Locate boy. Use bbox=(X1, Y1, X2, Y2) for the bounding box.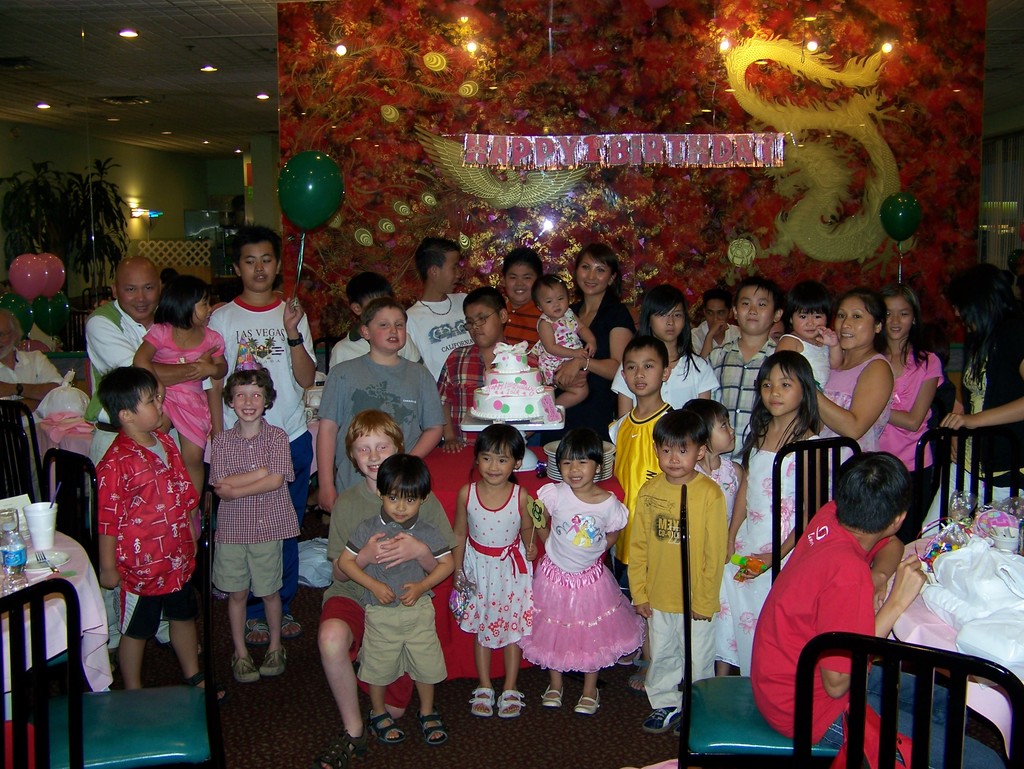
bbox=(96, 367, 226, 699).
